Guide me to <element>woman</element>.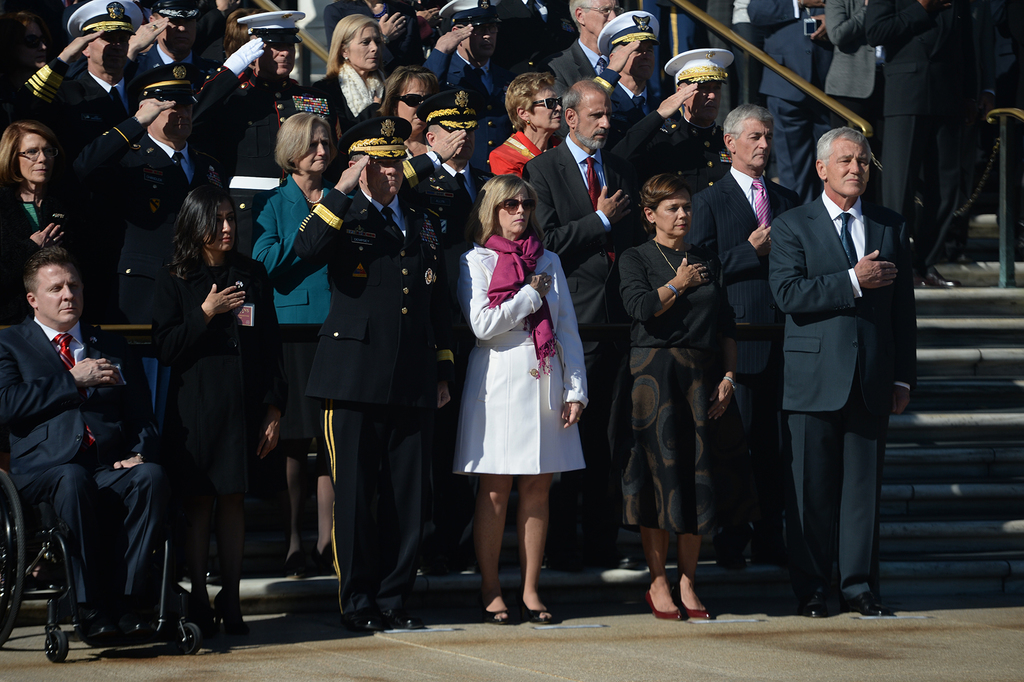
Guidance: <region>251, 110, 355, 573</region>.
